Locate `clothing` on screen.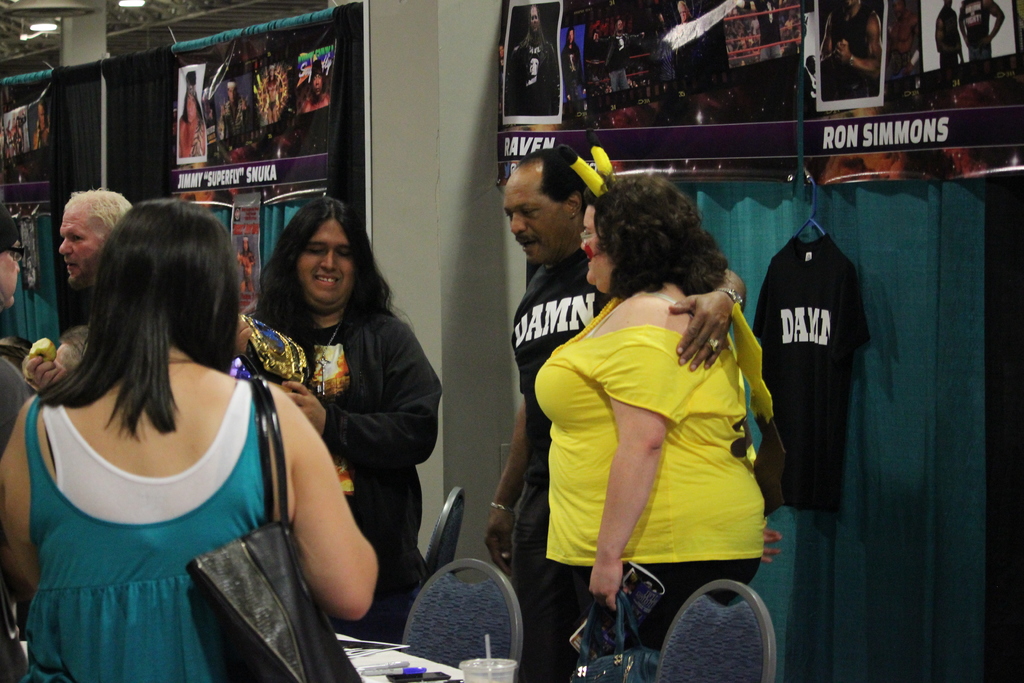
On screen at <box>23,378,279,682</box>.
